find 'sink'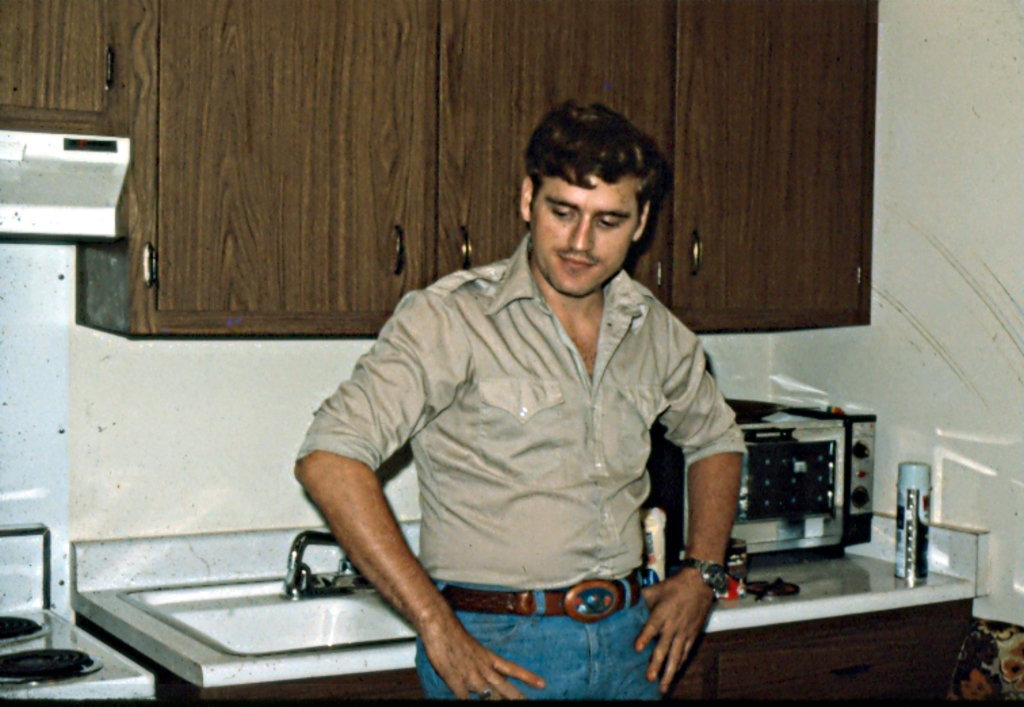
<bbox>118, 531, 416, 662</bbox>
